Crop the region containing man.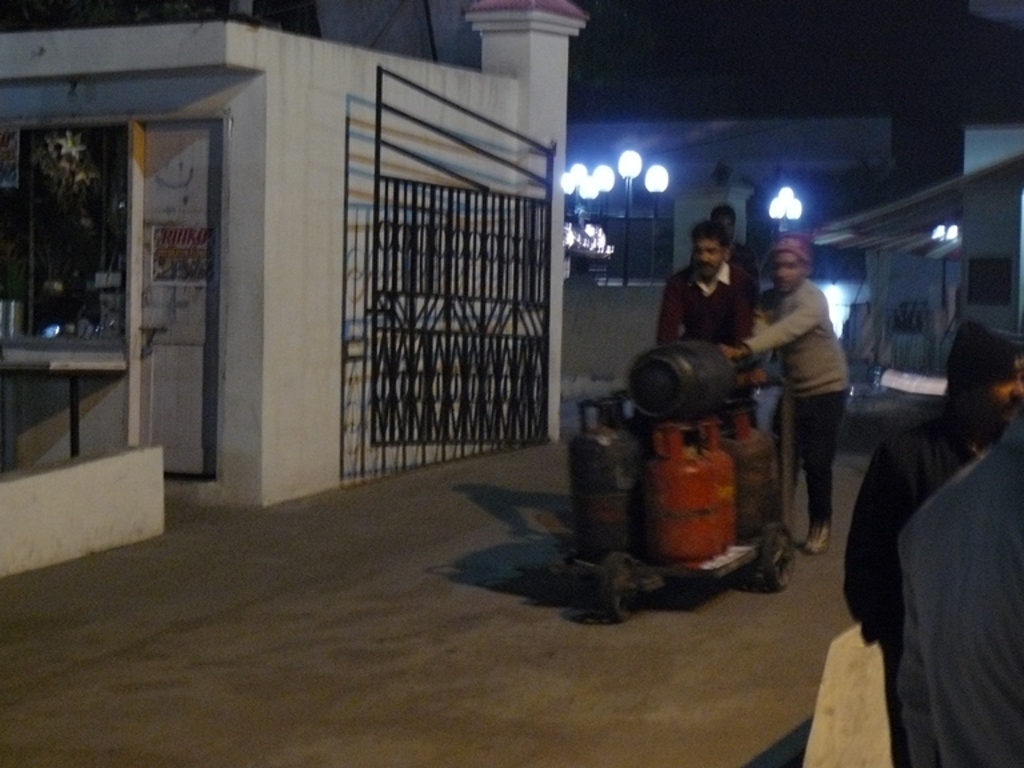
Crop region: [692, 203, 760, 299].
